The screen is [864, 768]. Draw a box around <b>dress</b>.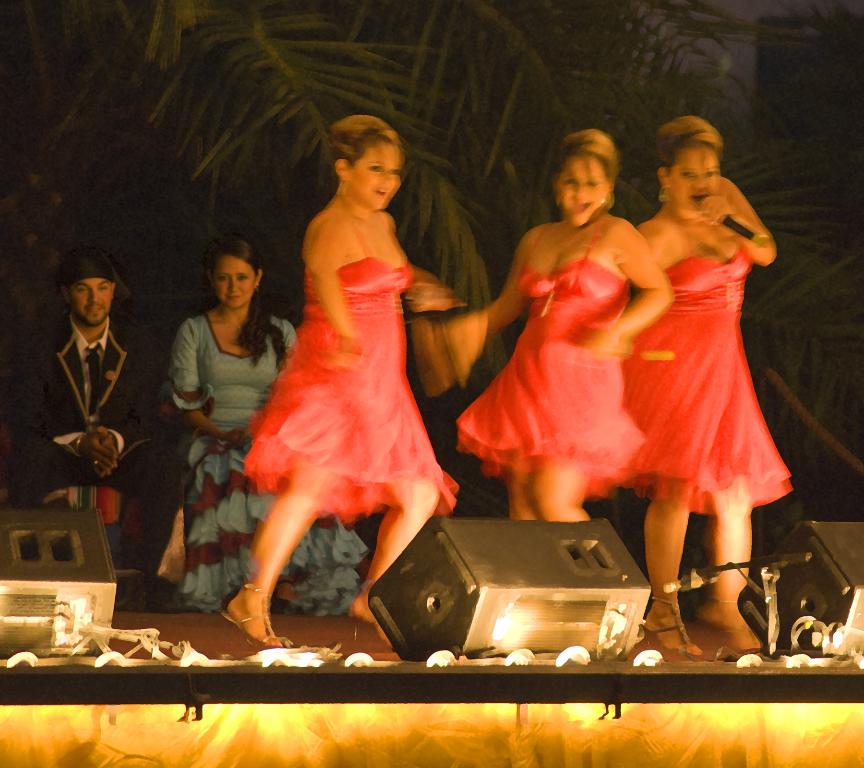
crop(258, 194, 445, 554).
